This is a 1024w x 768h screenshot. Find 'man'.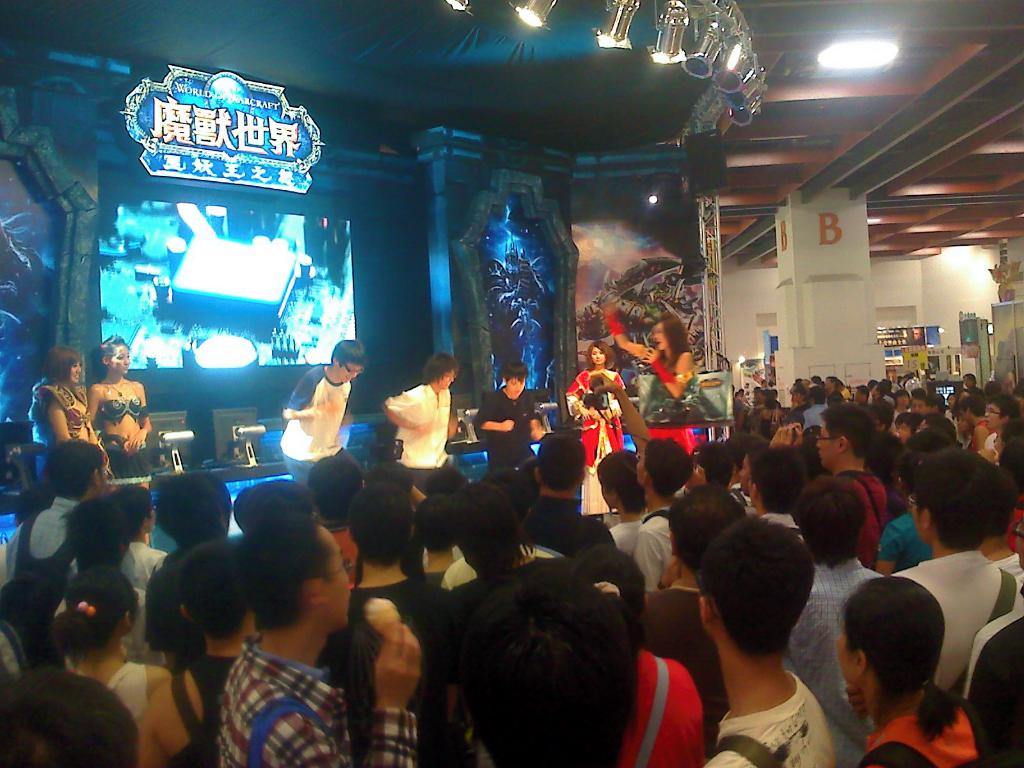
Bounding box: (left=810, top=397, right=899, bottom=563).
